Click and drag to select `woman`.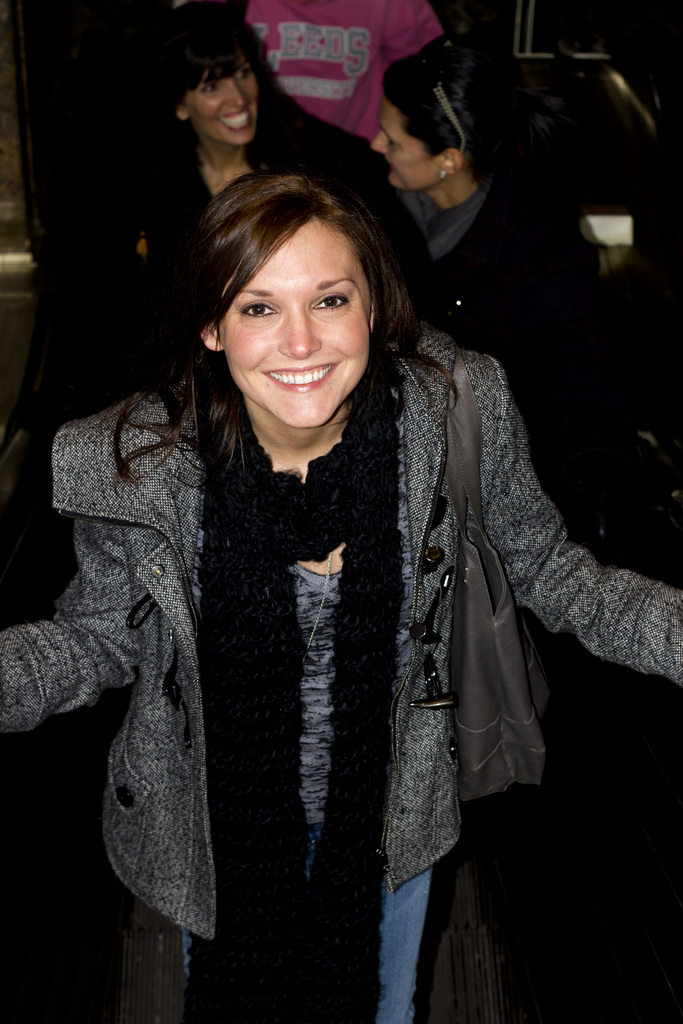
Selection: bbox=[78, 12, 364, 417].
